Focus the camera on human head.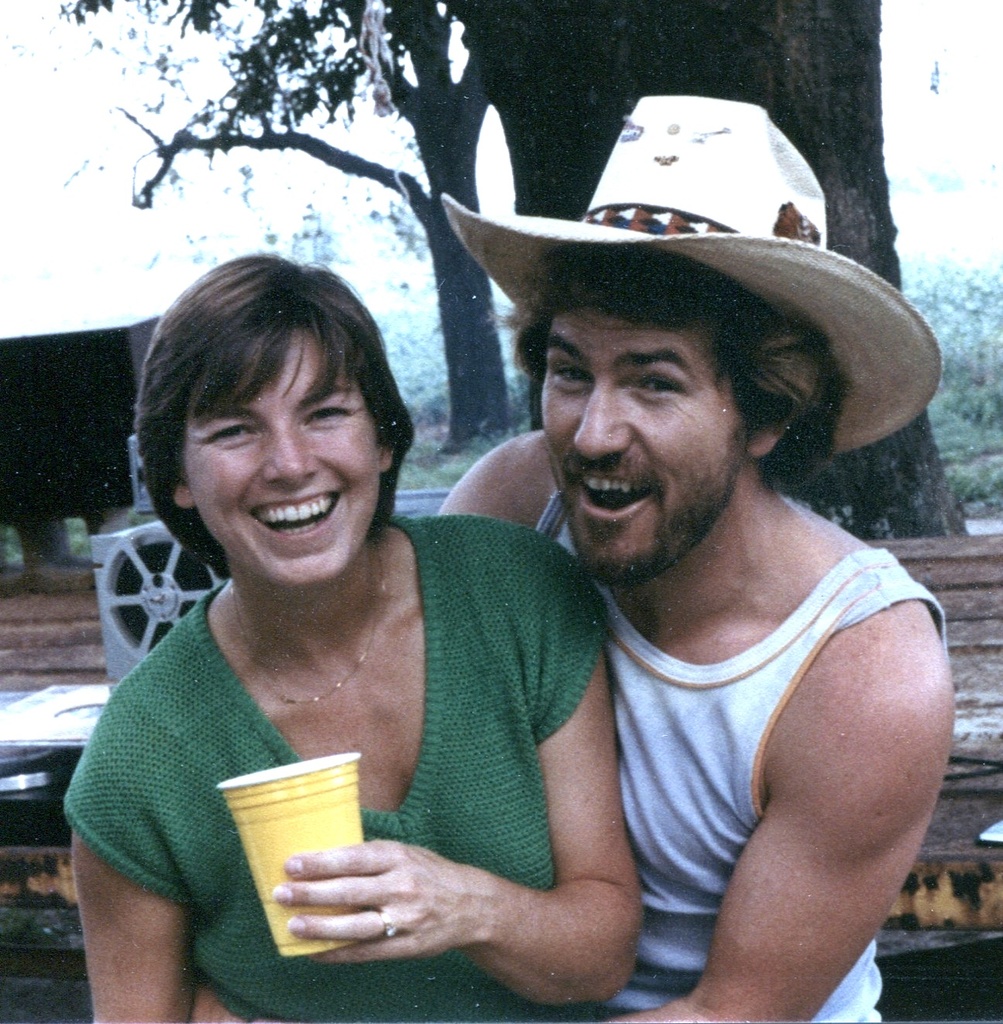
Focus region: 439,98,937,578.
